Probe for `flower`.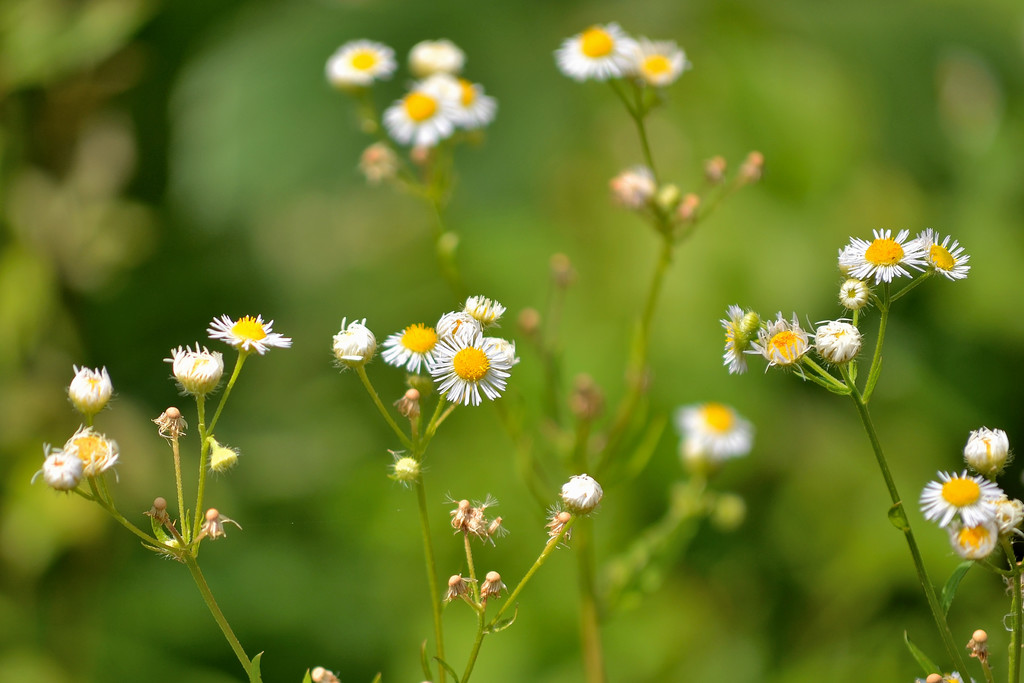
Probe result: x1=419, y1=69, x2=500, y2=131.
